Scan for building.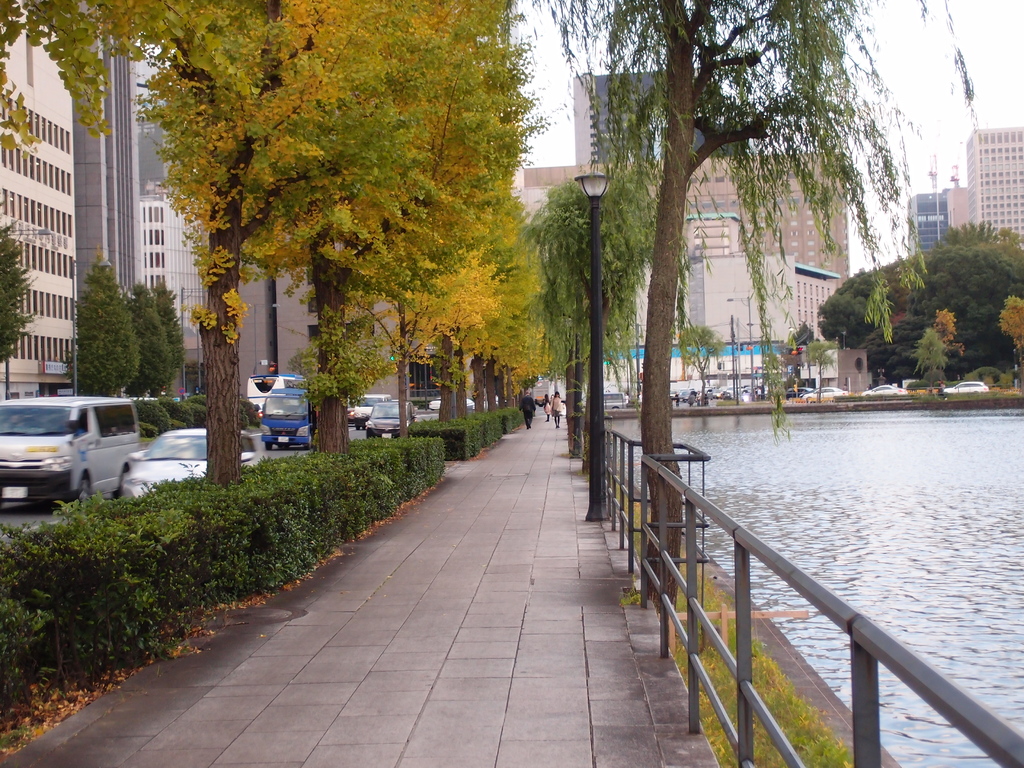
Scan result: x1=571, y1=76, x2=760, y2=166.
